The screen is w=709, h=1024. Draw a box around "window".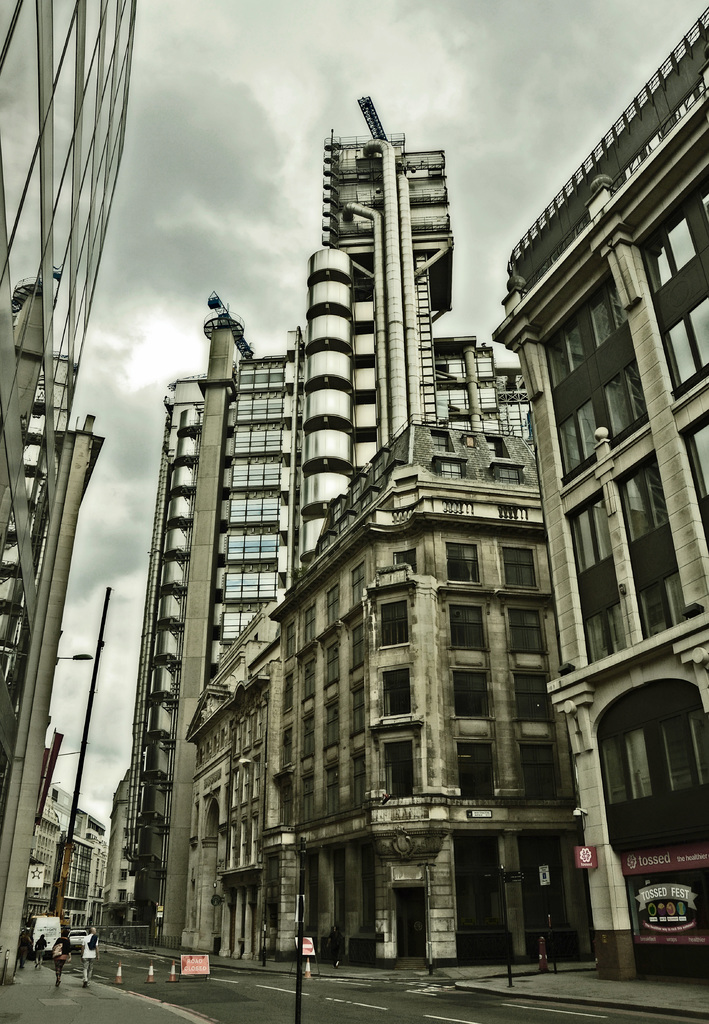
crop(446, 603, 484, 648).
